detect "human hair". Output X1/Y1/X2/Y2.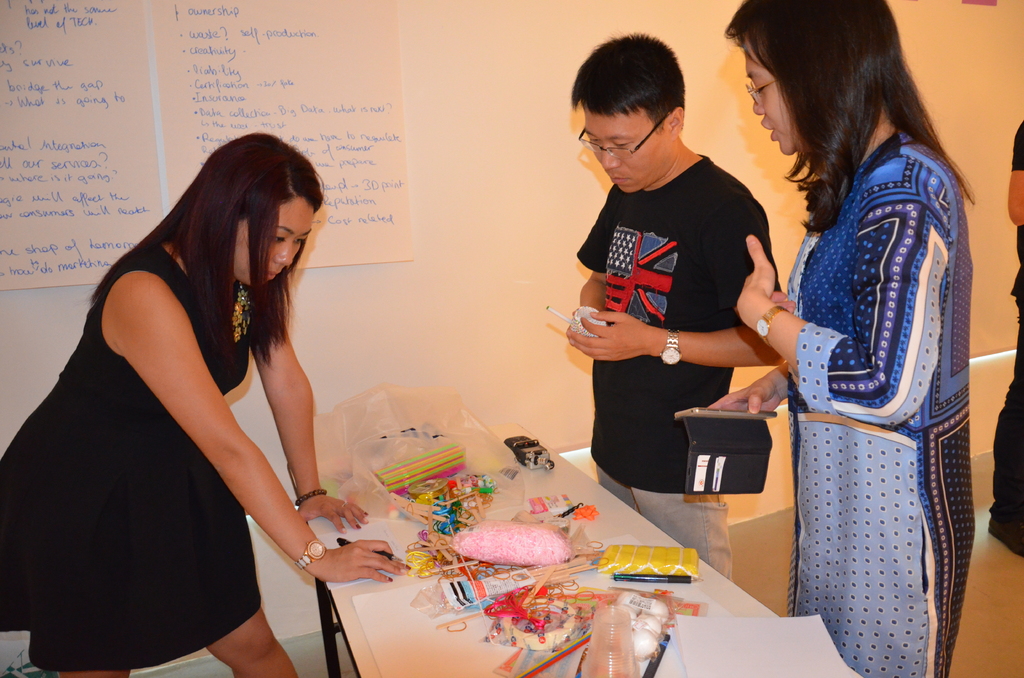
572/31/689/133.
